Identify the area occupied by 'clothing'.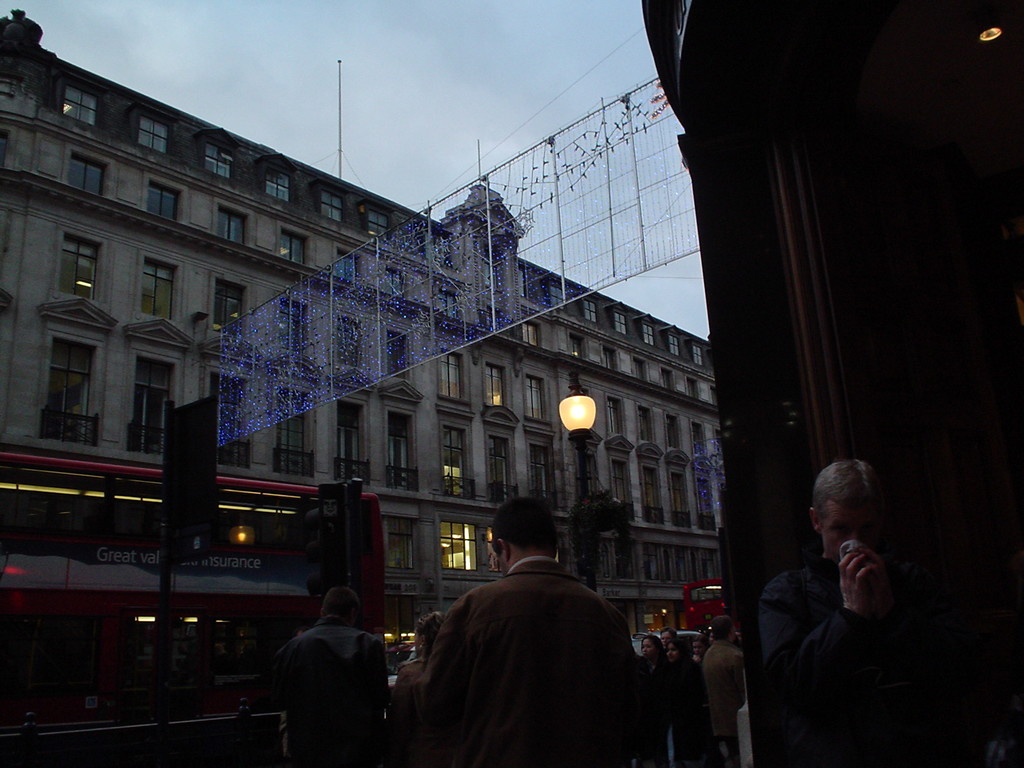
Area: <box>412,560,684,767</box>.
